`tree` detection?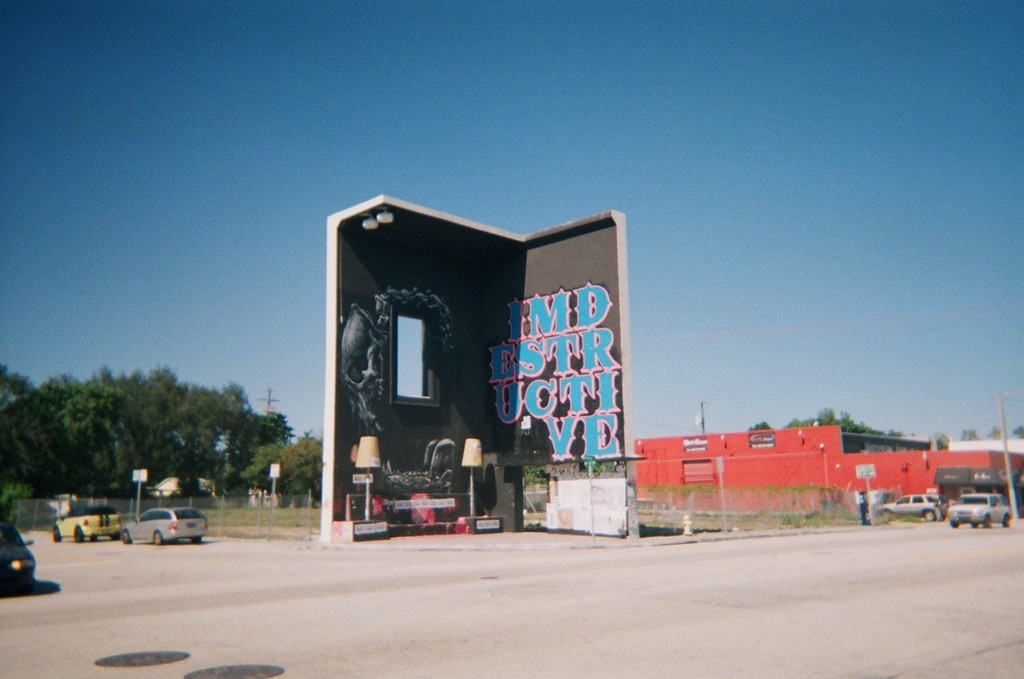
{"left": 243, "top": 438, "right": 278, "bottom": 491}
